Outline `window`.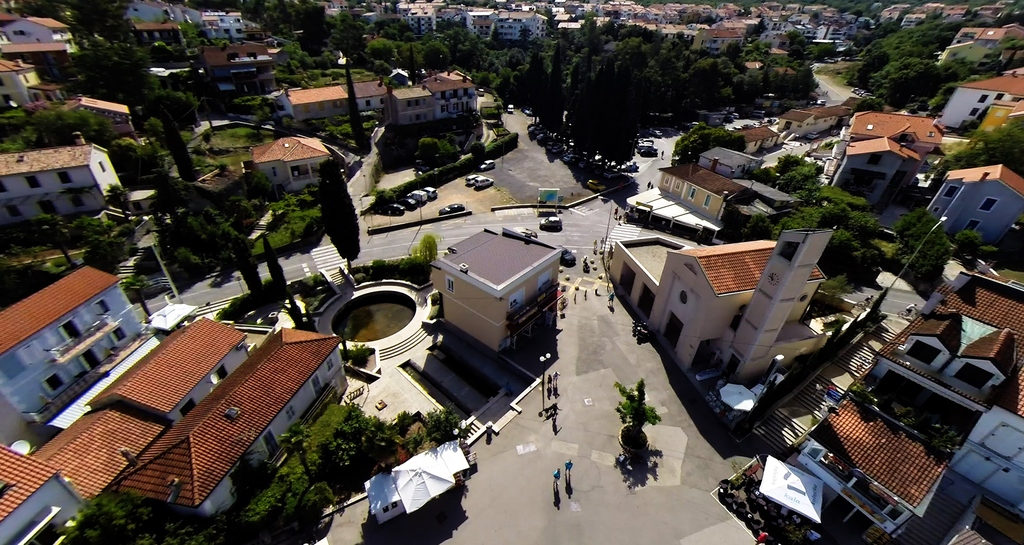
Outline: x1=89 y1=299 x2=111 y2=320.
